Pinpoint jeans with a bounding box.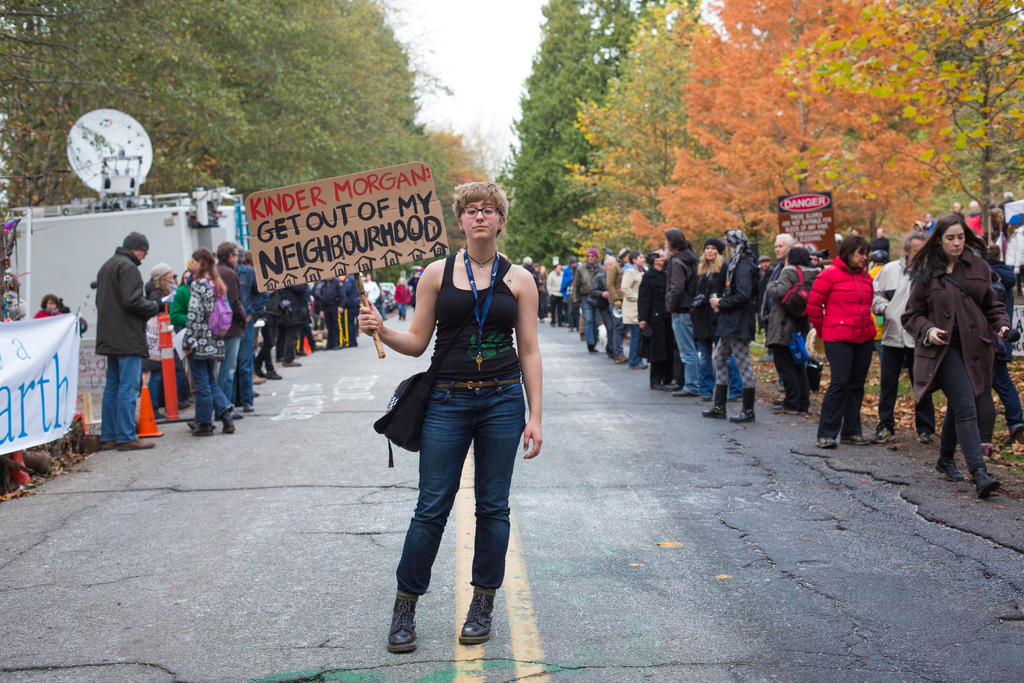
bbox=[698, 341, 742, 400].
